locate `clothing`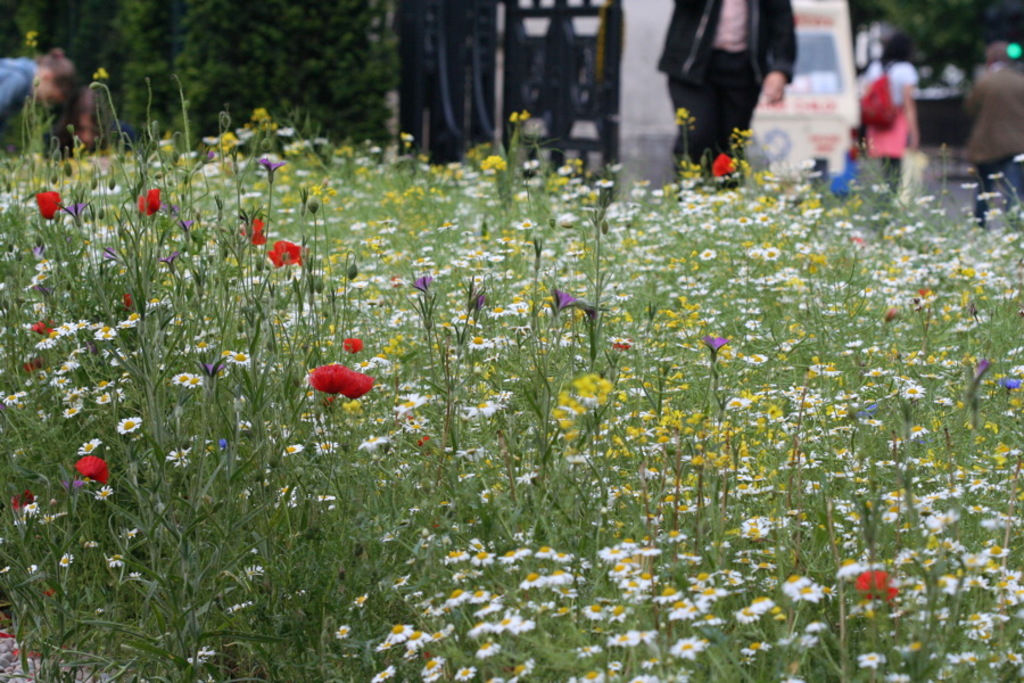
region(854, 42, 920, 220)
